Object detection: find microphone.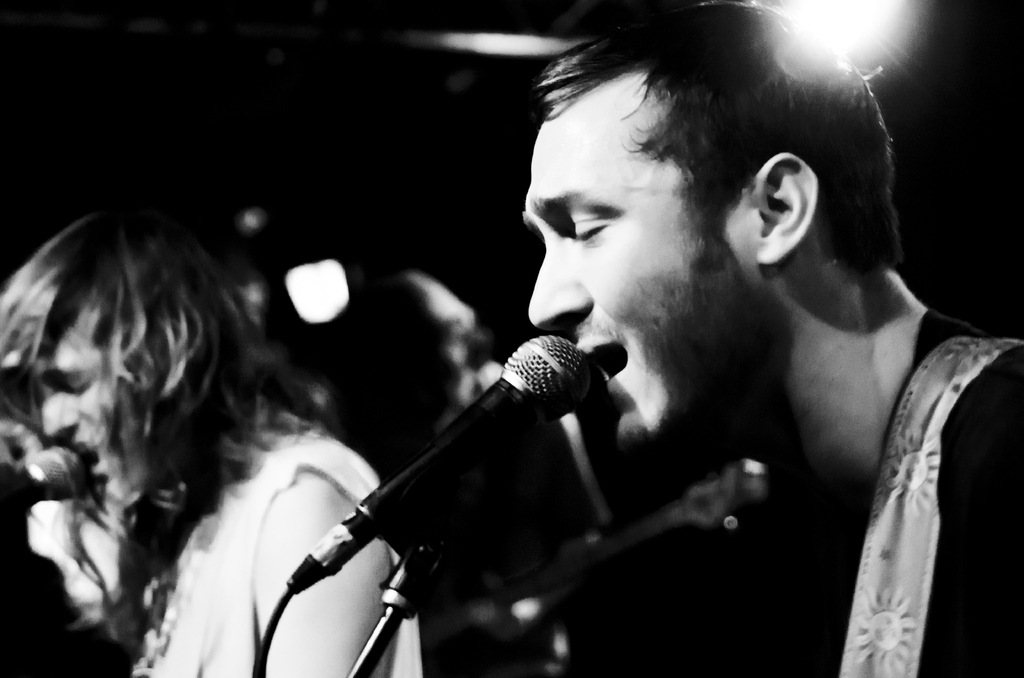
(0, 446, 89, 517).
